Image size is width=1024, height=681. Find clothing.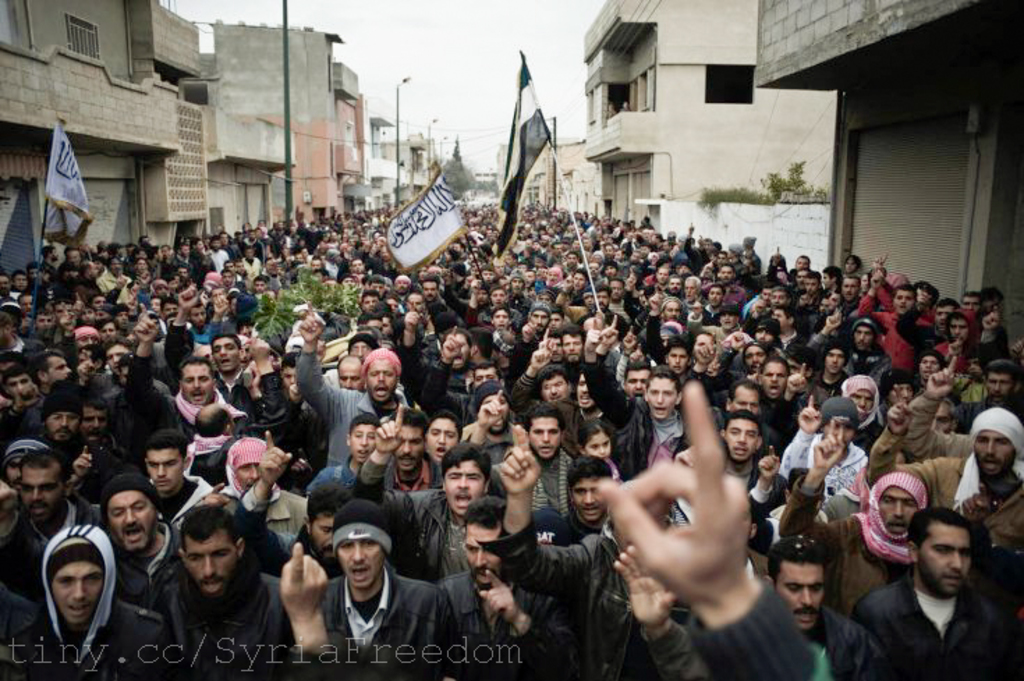
355,455,478,593.
